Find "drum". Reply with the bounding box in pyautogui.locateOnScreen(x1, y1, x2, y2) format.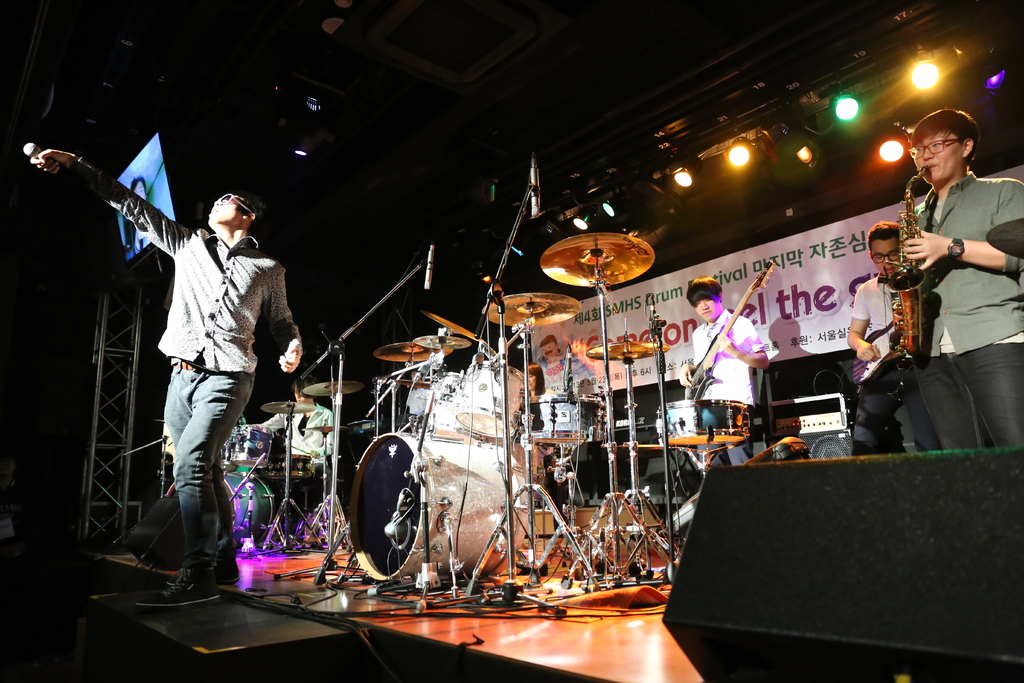
pyautogui.locateOnScreen(280, 456, 315, 480).
